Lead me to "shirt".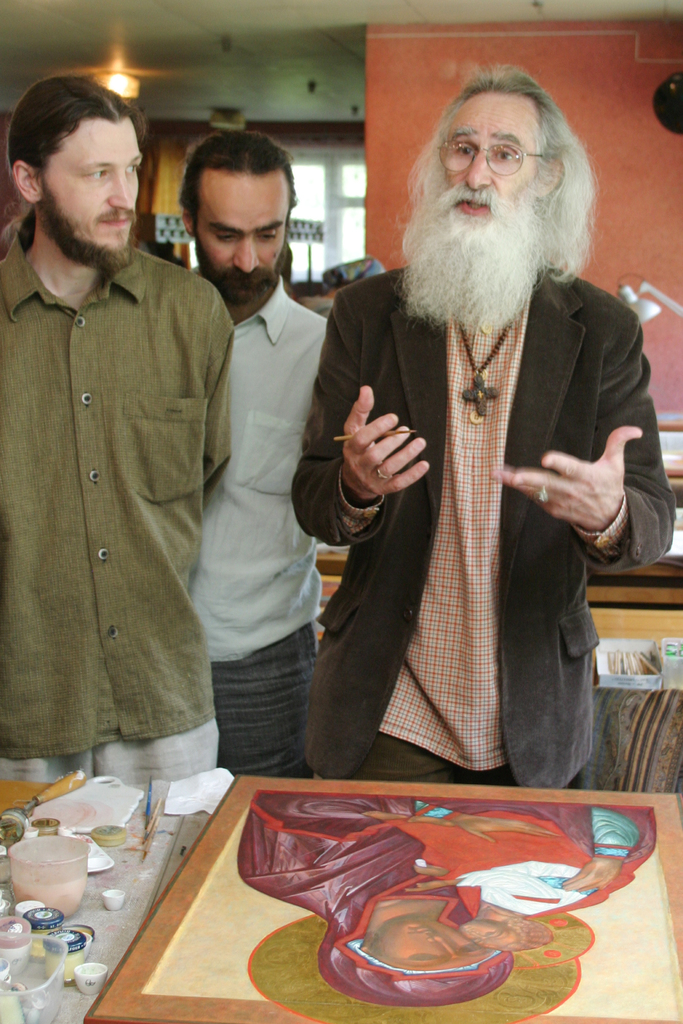
Lead to bbox(0, 204, 236, 762).
